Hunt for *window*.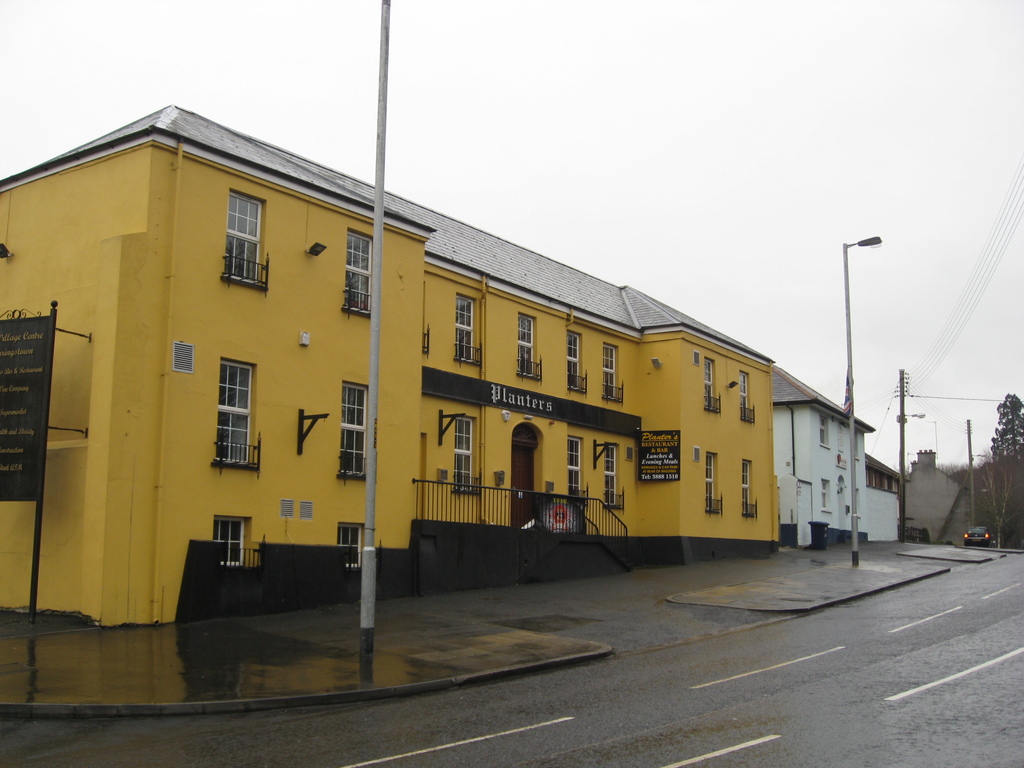
Hunted down at detection(454, 420, 476, 486).
